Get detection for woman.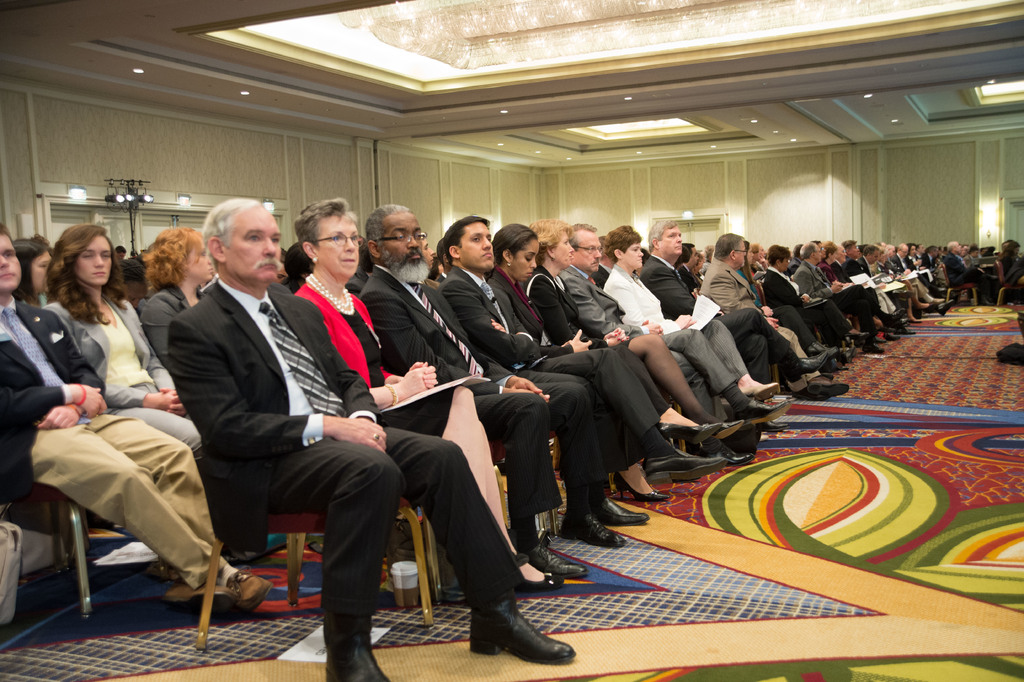
Detection: <box>10,239,58,317</box>.
